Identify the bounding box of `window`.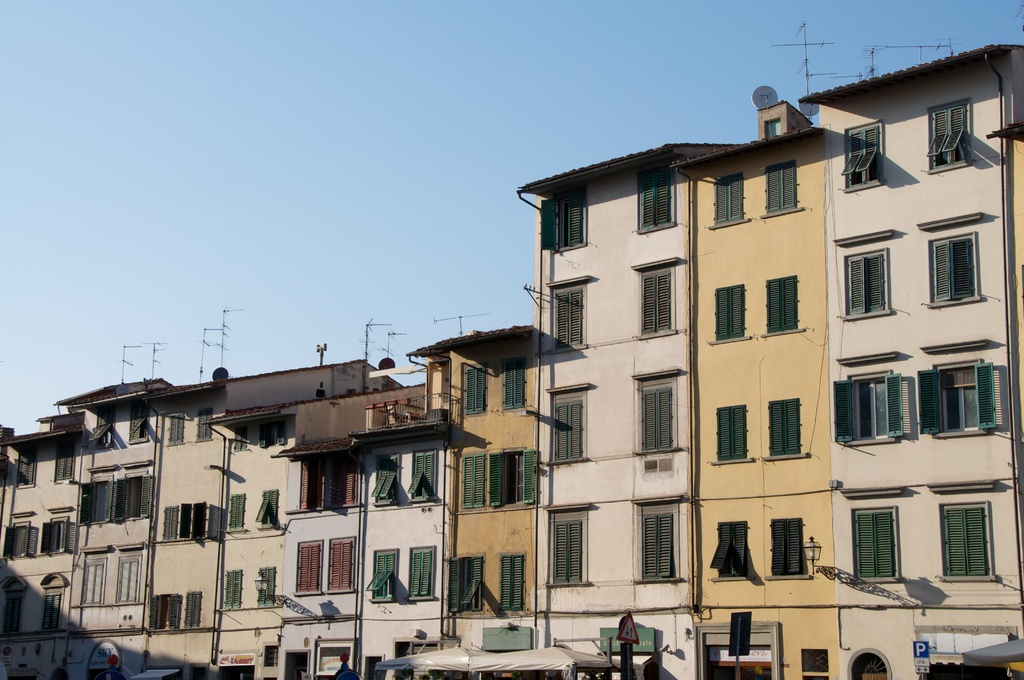
region(76, 482, 117, 521).
